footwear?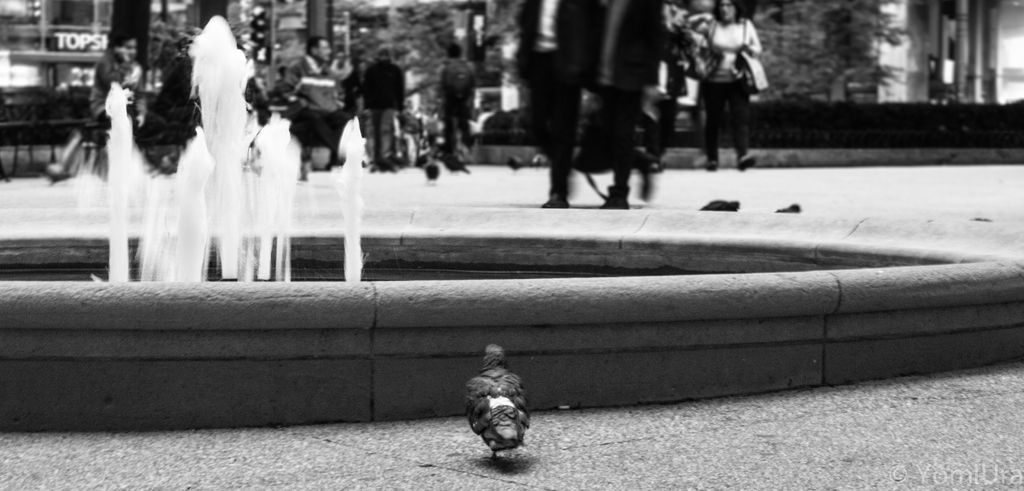
740:156:757:172
